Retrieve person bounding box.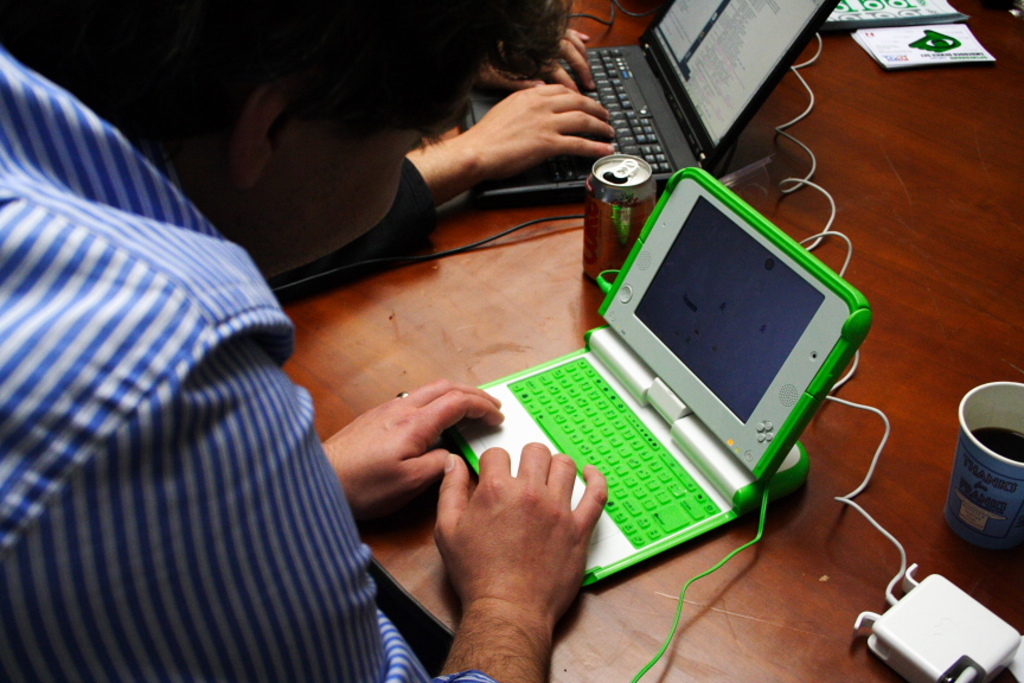
Bounding box: <box>26,0,615,663</box>.
